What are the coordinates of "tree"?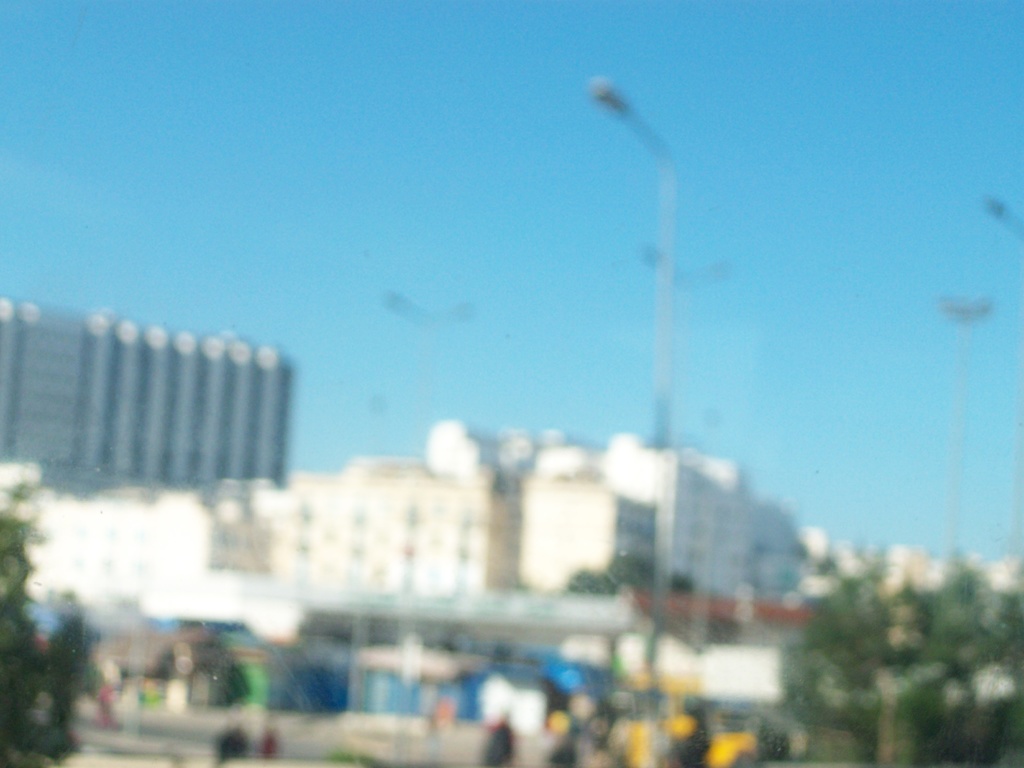
<bbox>769, 563, 1023, 767</bbox>.
